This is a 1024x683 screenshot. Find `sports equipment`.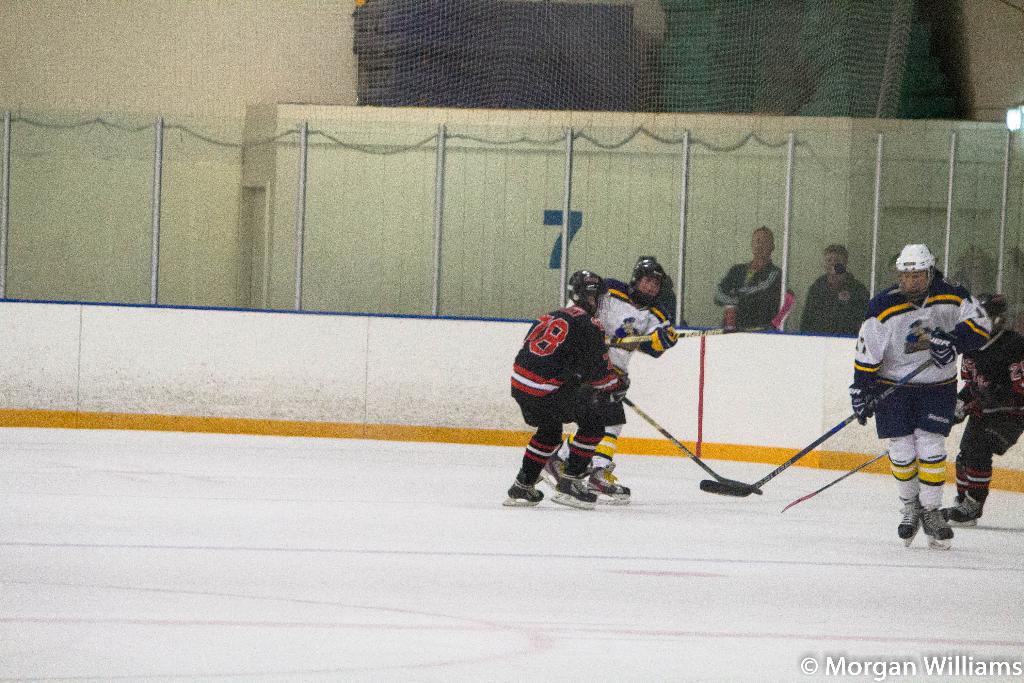
Bounding box: (left=626, top=258, right=666, bottom=307).
